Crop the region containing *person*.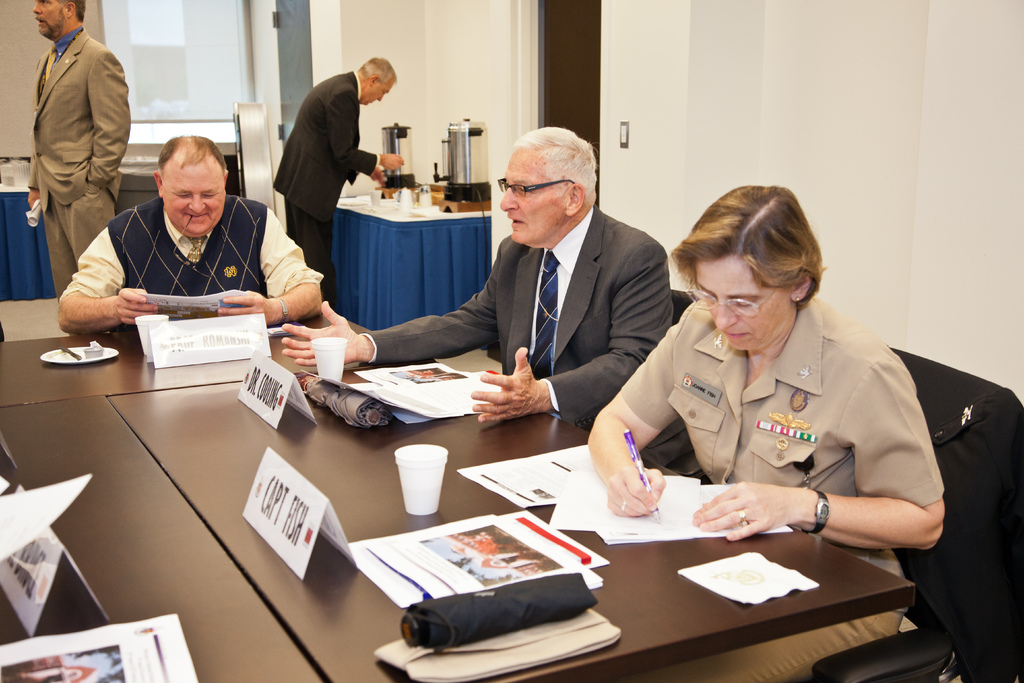
Crop region: <region>58, 131, 325, 329</region>.
